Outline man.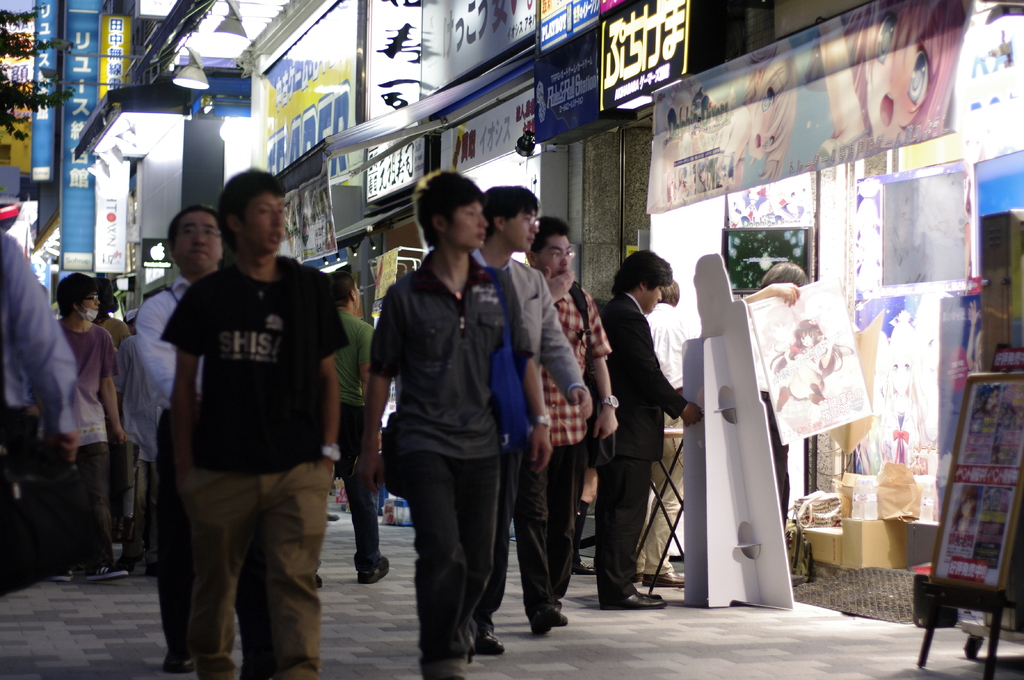
Outline: x1=637 y1=281 x2=705 y2=594.
